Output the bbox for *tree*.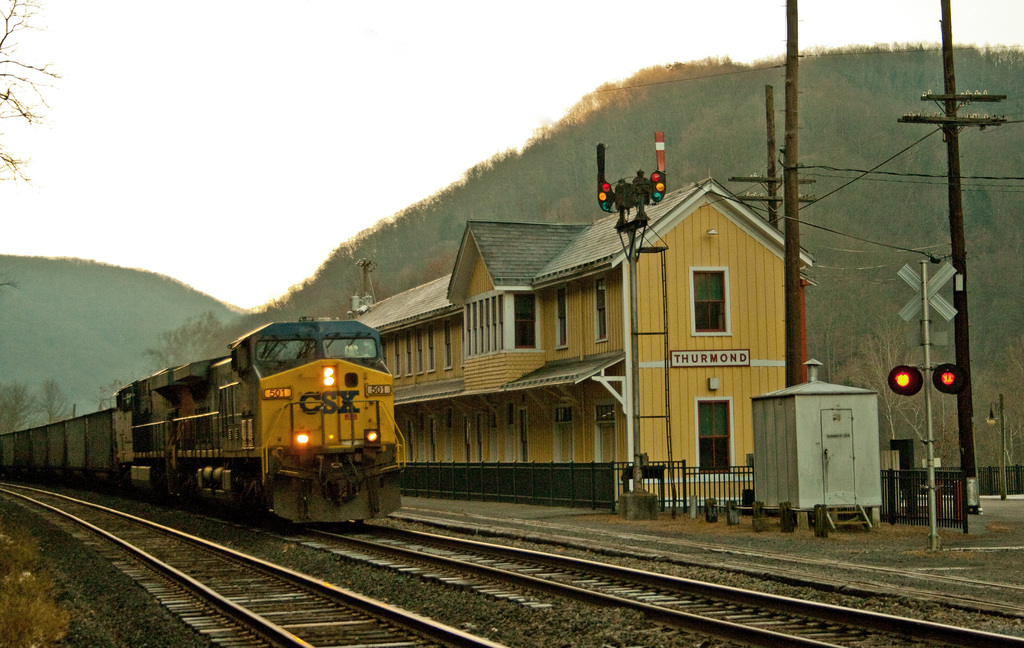
box=[0, 0, 65, 282].
